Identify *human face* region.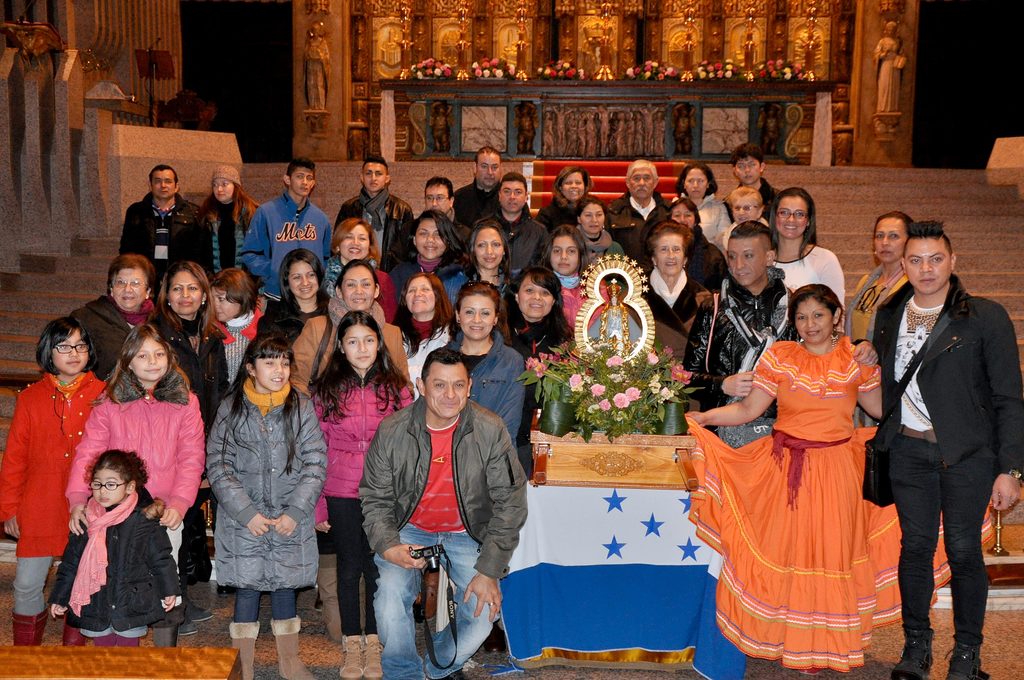
Region: x1=778 y1=194 x2=804 y2=239.
